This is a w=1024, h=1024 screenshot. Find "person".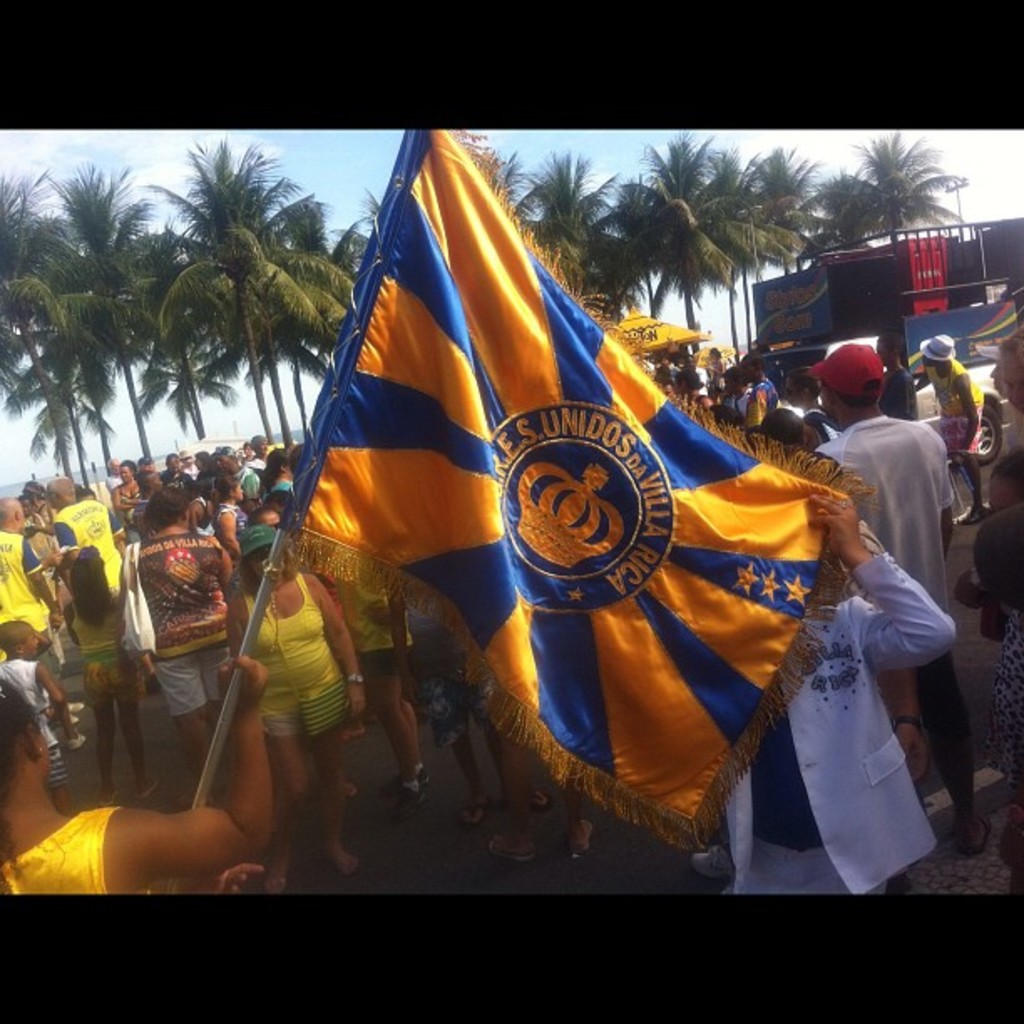
Bounding box: l=0, t=648, r=278, b=899.
